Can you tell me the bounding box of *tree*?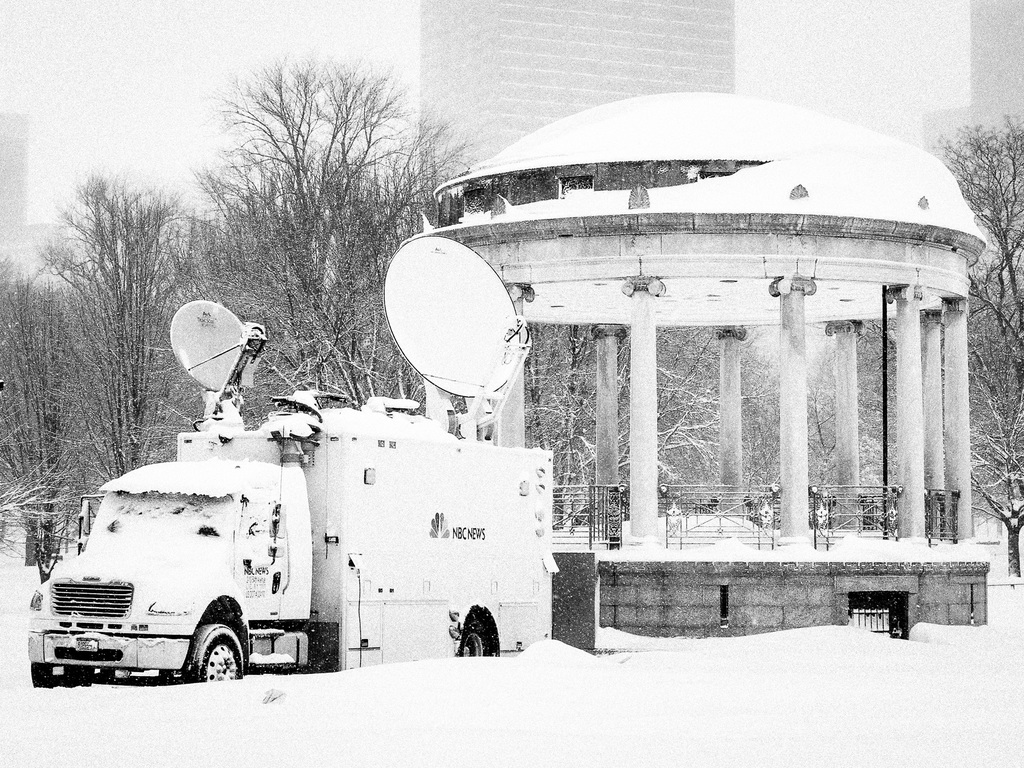
rect(516, 324, 898, 532).
